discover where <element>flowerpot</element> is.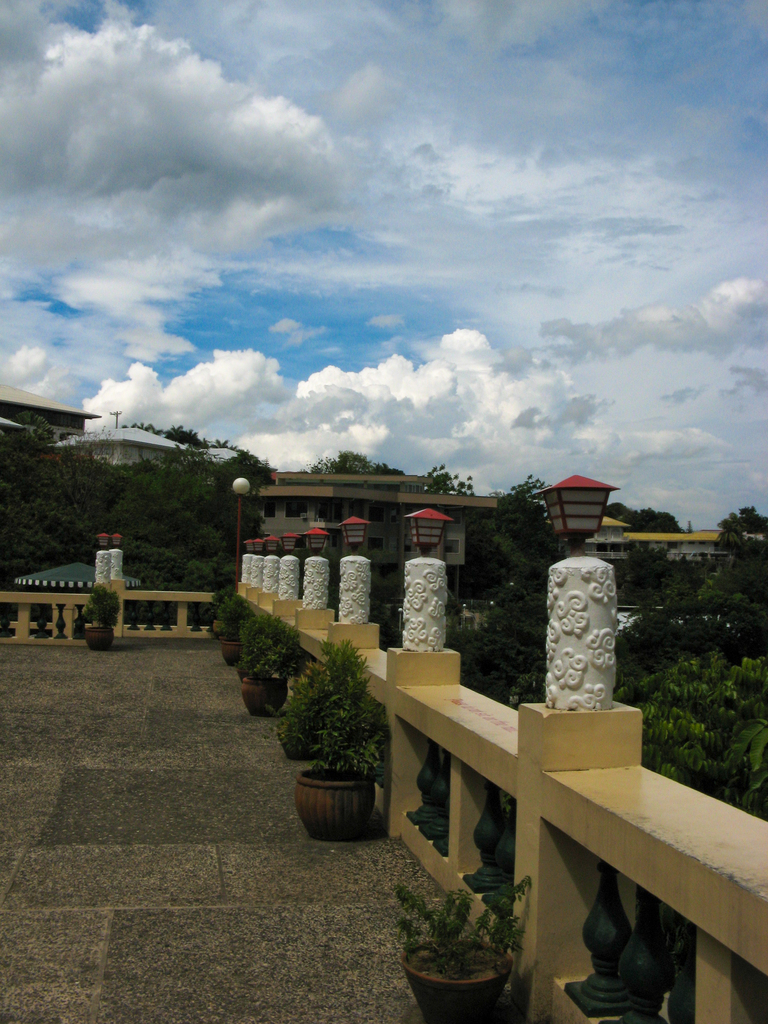
Discovered at 296/769/374/841.
